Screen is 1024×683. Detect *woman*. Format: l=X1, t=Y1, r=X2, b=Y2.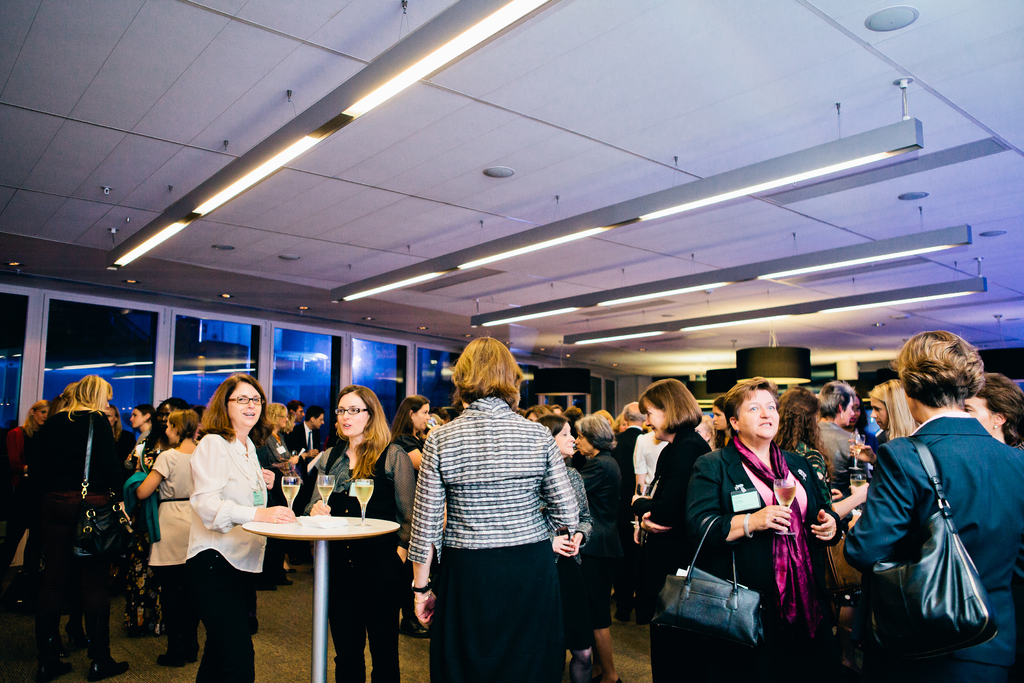
l=688, t=384, r=840, b=682.
